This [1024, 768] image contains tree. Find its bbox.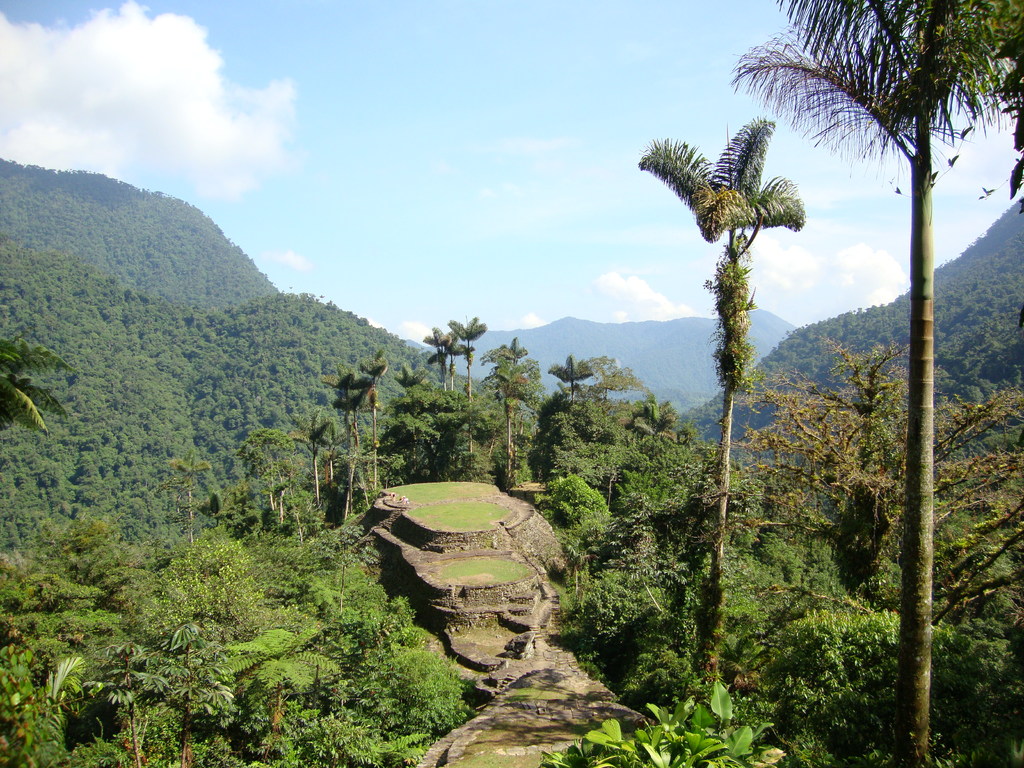
398 364 429 390.
